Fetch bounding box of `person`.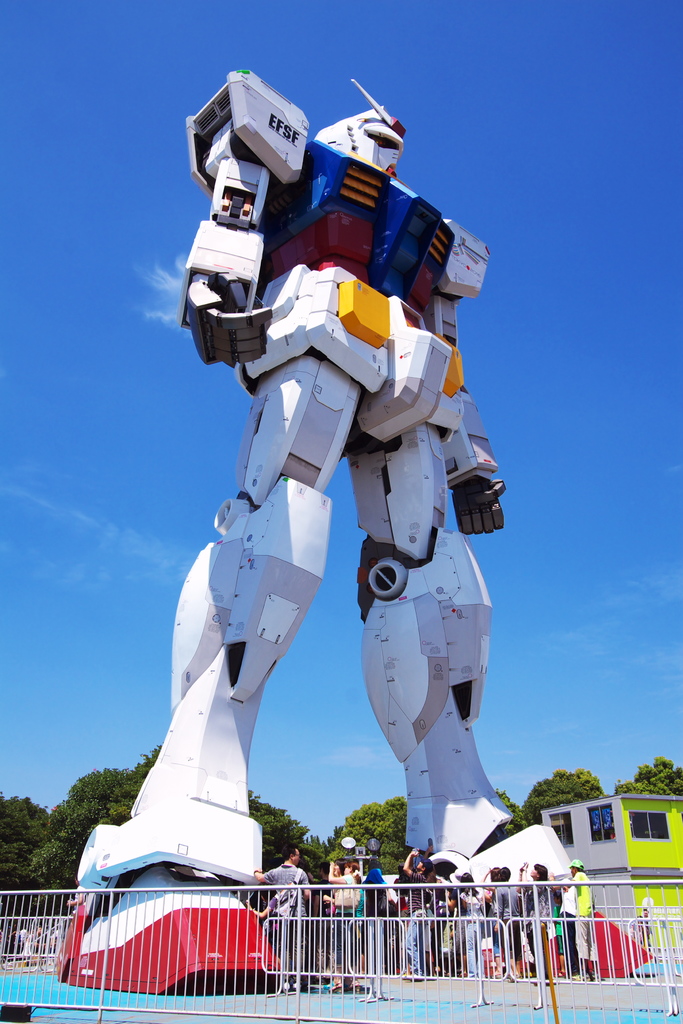
Bbox: {"x1": 125, "y1": 91, "x2": 489, "y2": 954}.
